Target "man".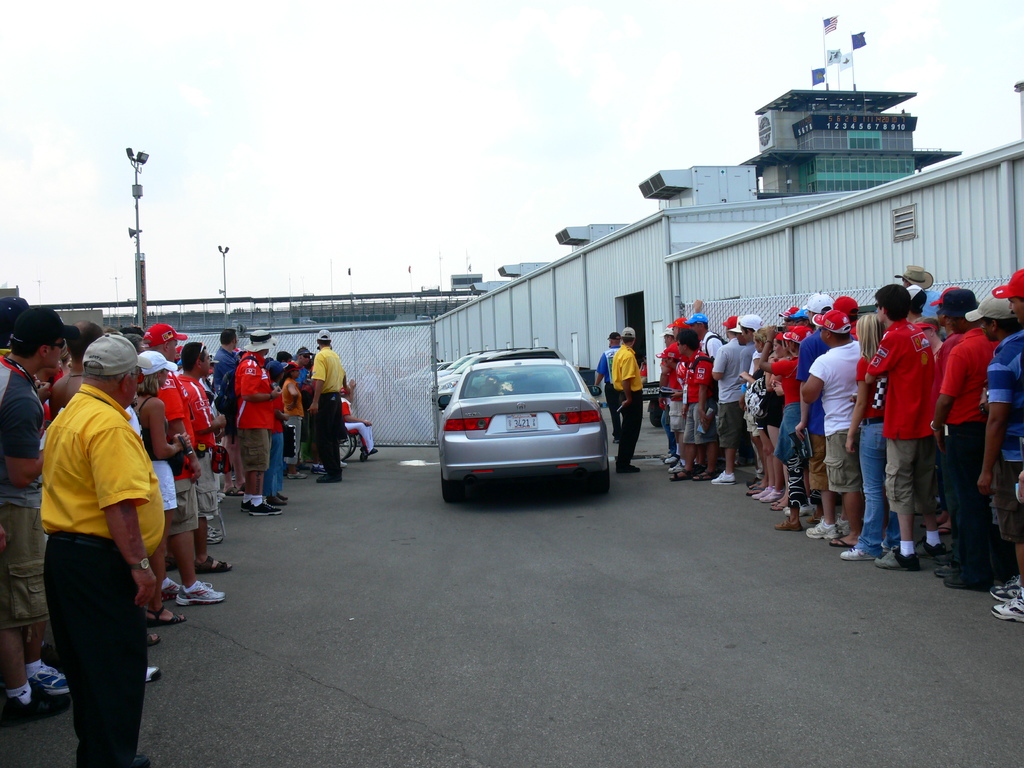
Target region: <box>227,323,289,519</box>.
